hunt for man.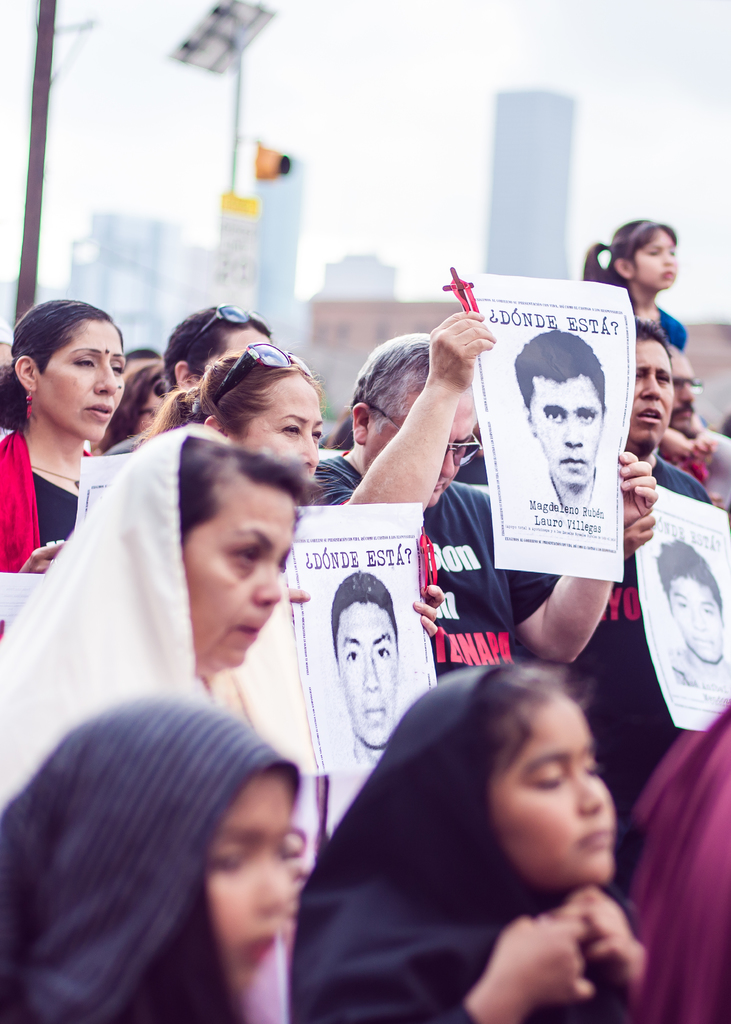
Hunted down at left=303, top=309, right=660, bottom=680.
